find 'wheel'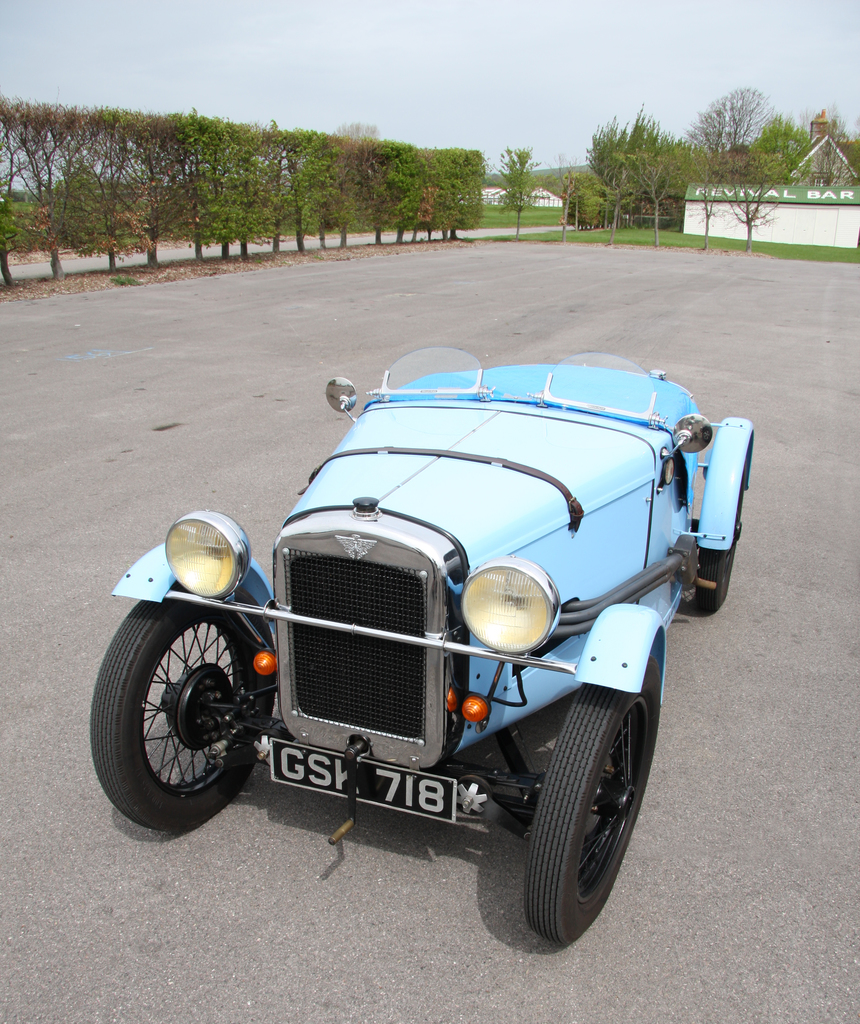
rect(88, 594, 280, 834)
